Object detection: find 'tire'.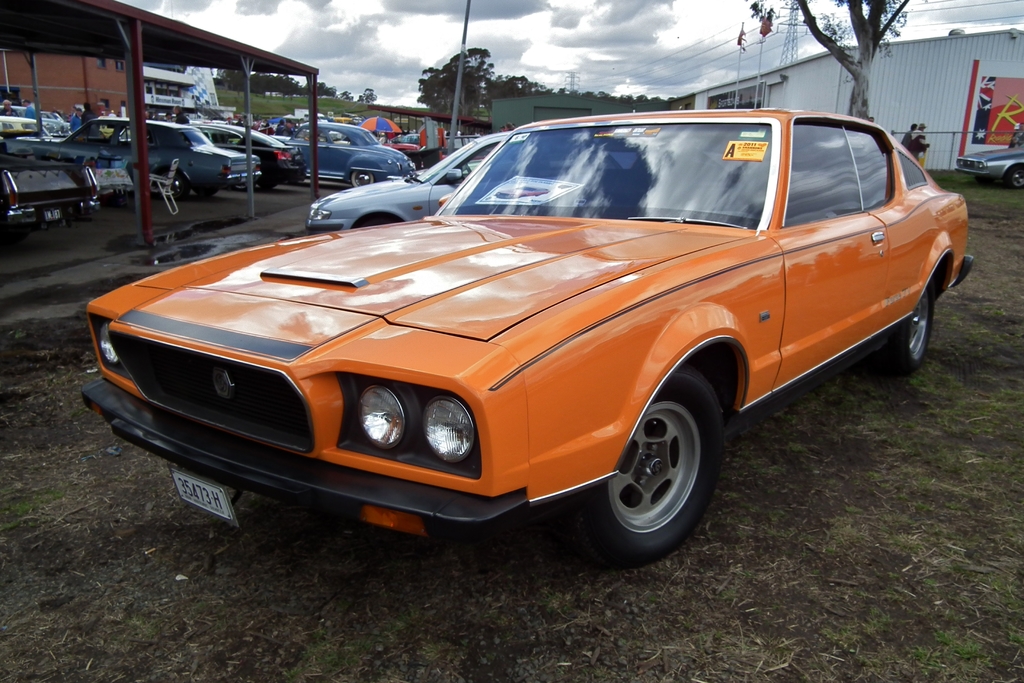
select_region(569, 363, 726, 572).
